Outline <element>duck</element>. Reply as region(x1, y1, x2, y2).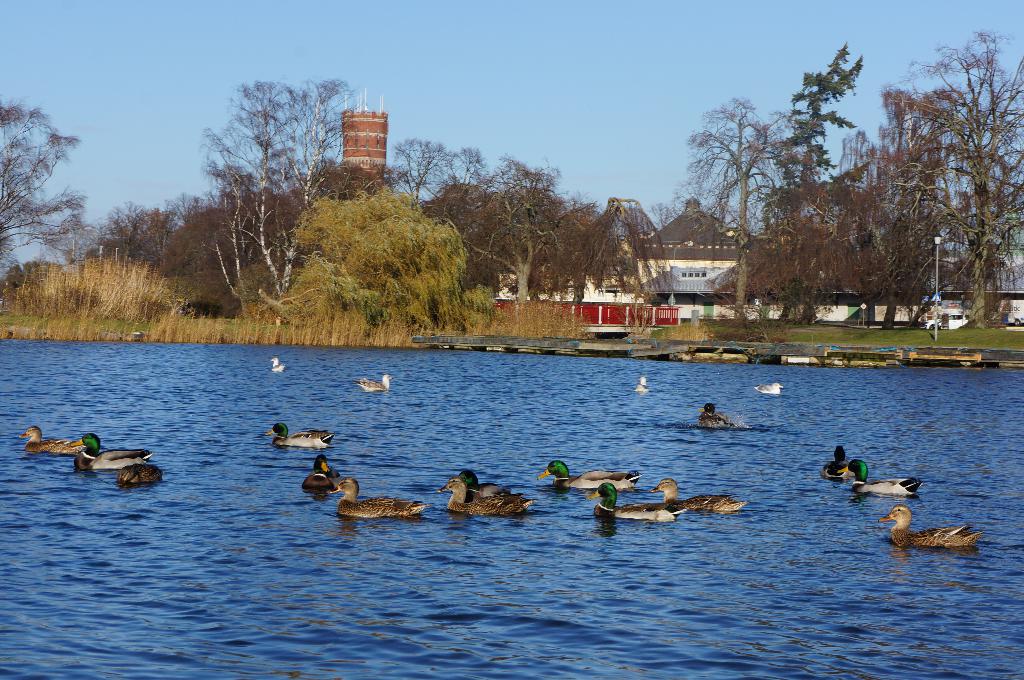
region(817, 448, 877, 484).
